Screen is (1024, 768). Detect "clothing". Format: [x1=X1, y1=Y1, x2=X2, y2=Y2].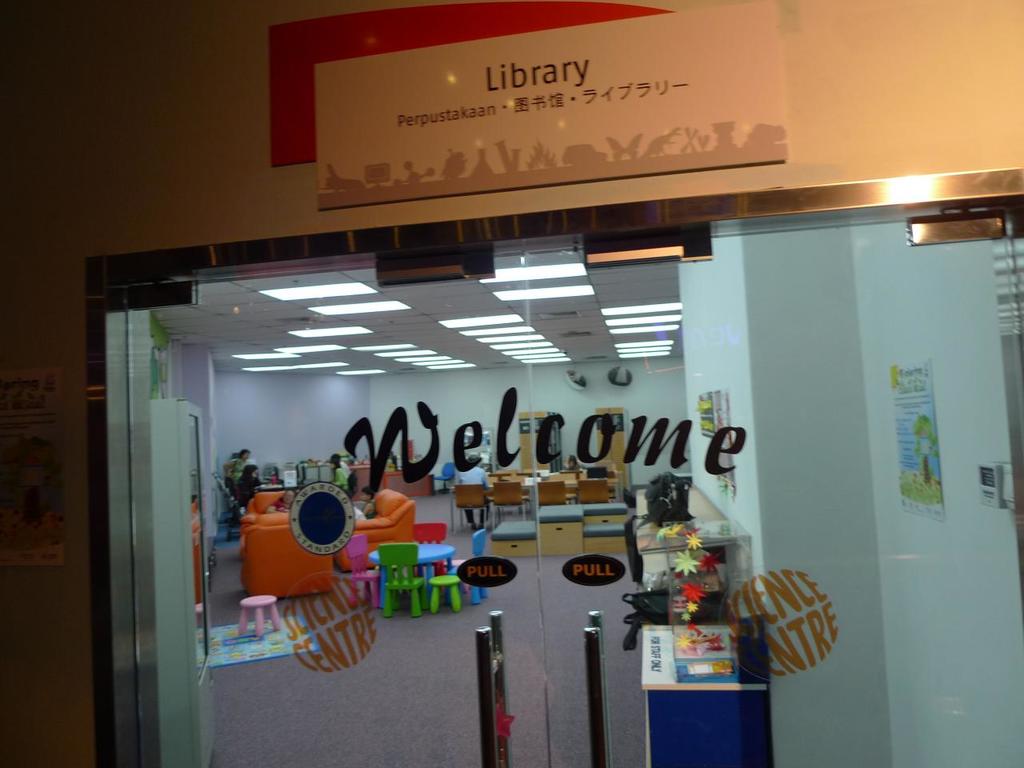
[x1=269, y1=500, x2=293, y2=513].
